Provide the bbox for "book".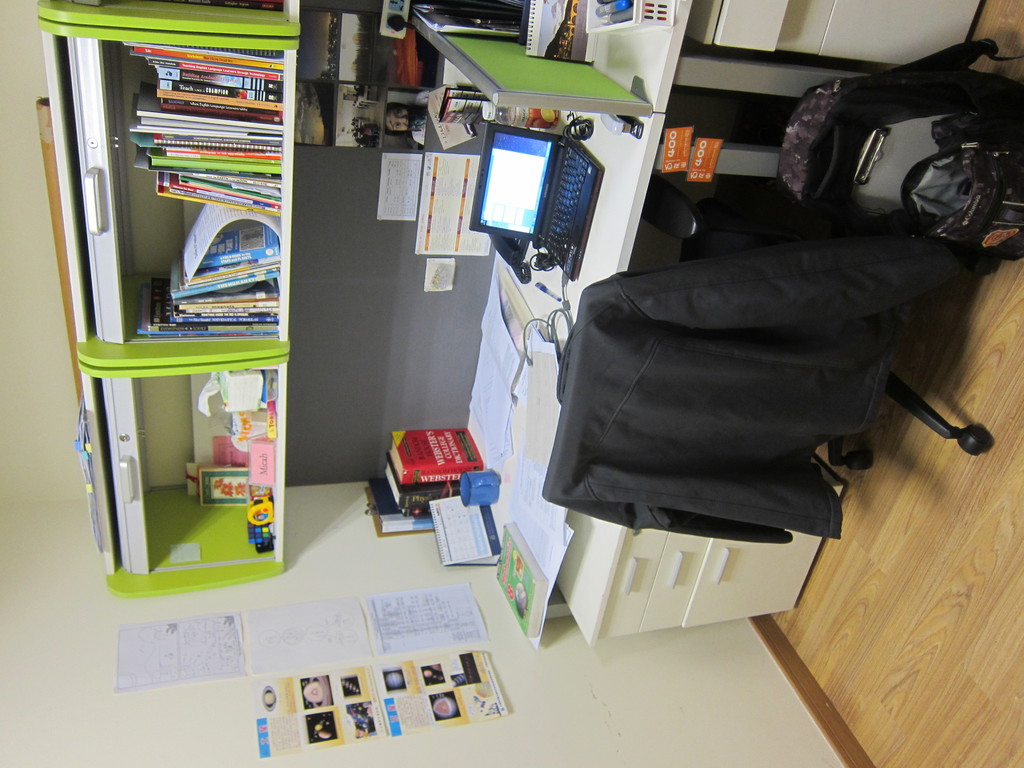
<box>163,3,285,15</box>.
